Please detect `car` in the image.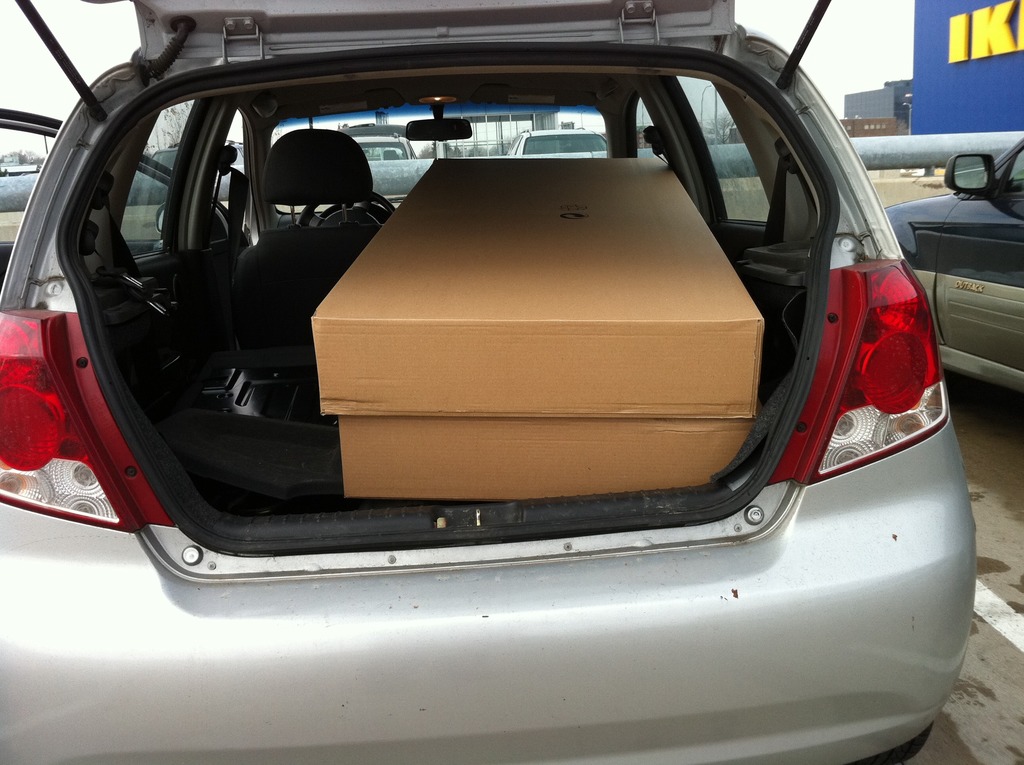
rect(345, 124, 416, 161).
